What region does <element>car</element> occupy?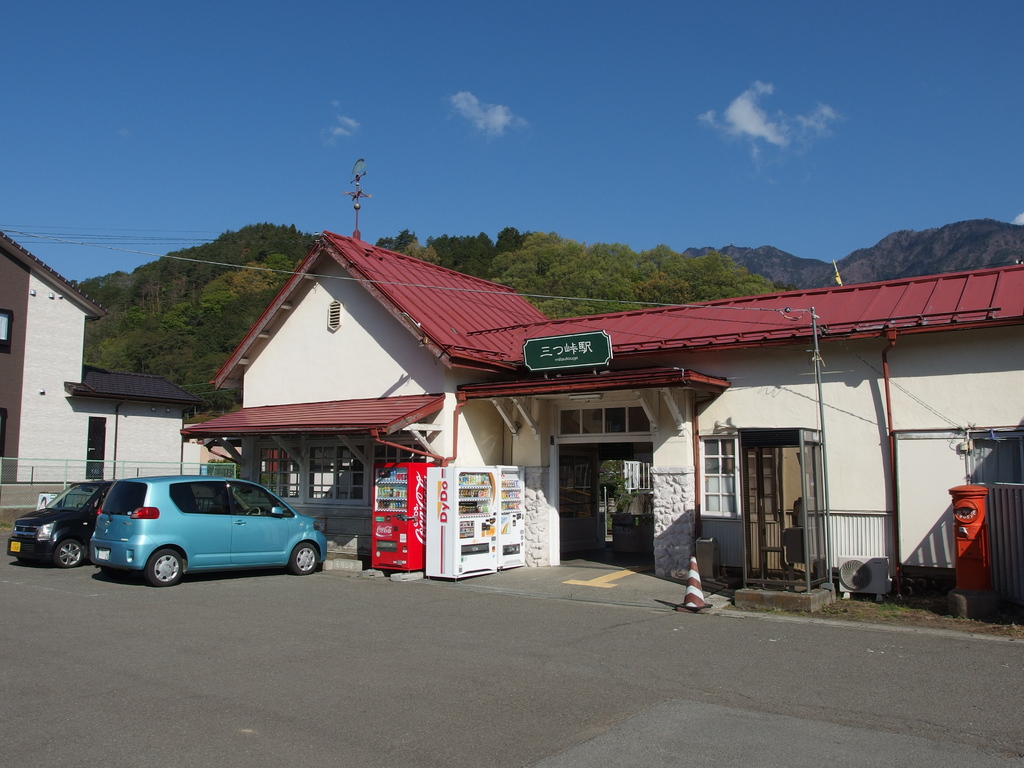
box=[7, 477, 110, 573].
